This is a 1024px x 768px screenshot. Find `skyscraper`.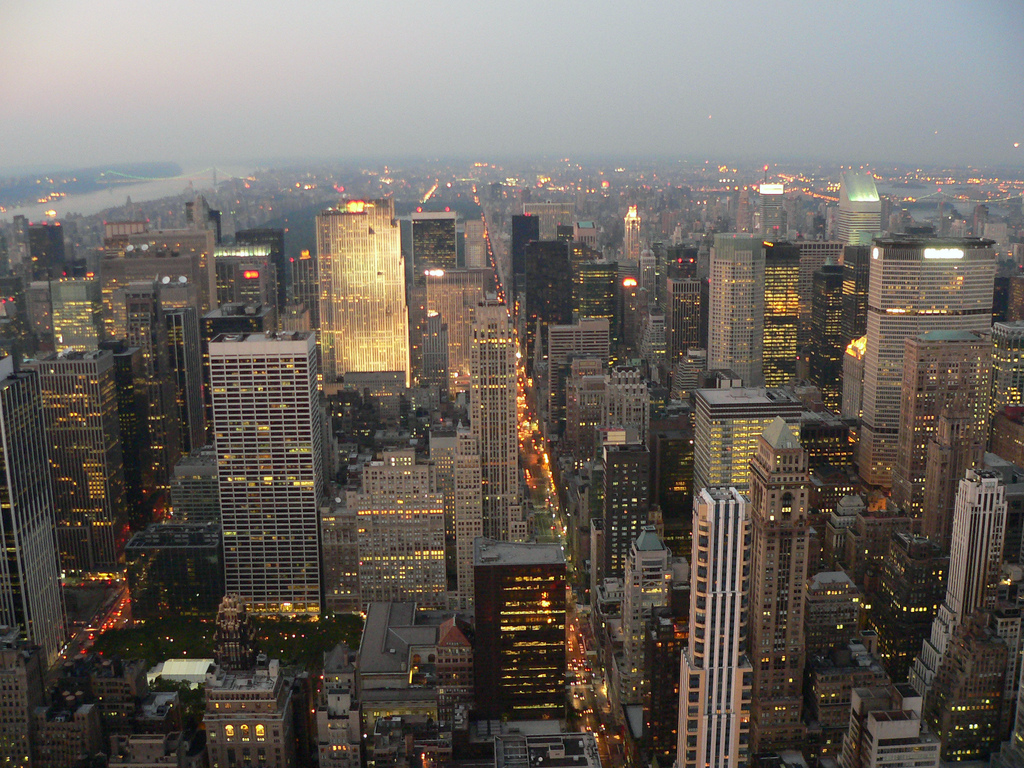
Bounding box: 477 536 567 717.
